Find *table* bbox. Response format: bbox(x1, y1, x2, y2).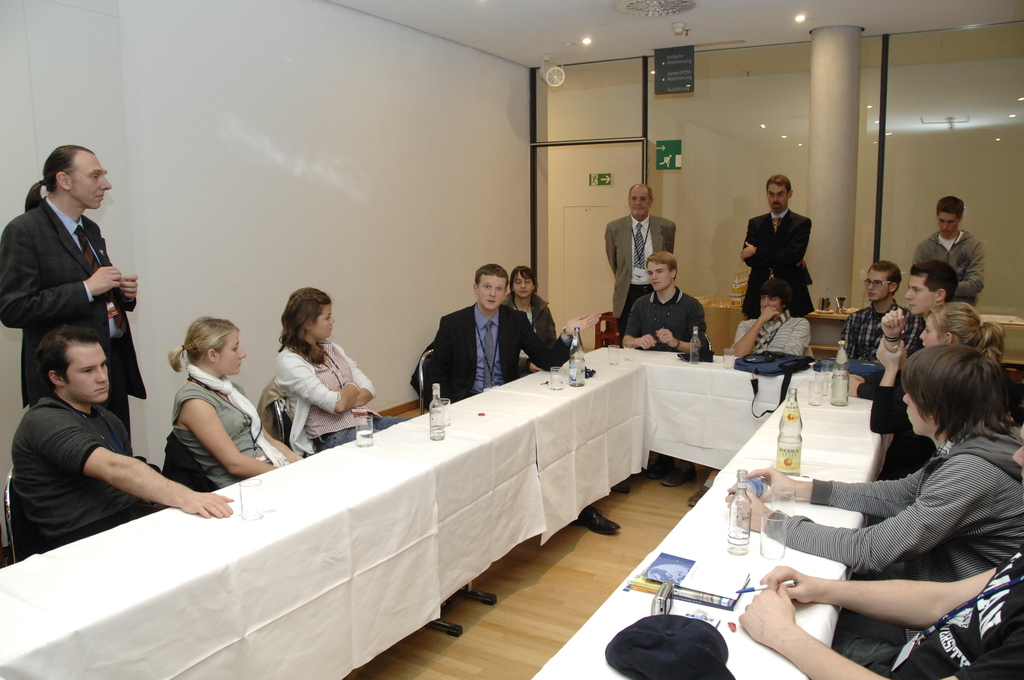
bbox(694, 296, 746, 357).
